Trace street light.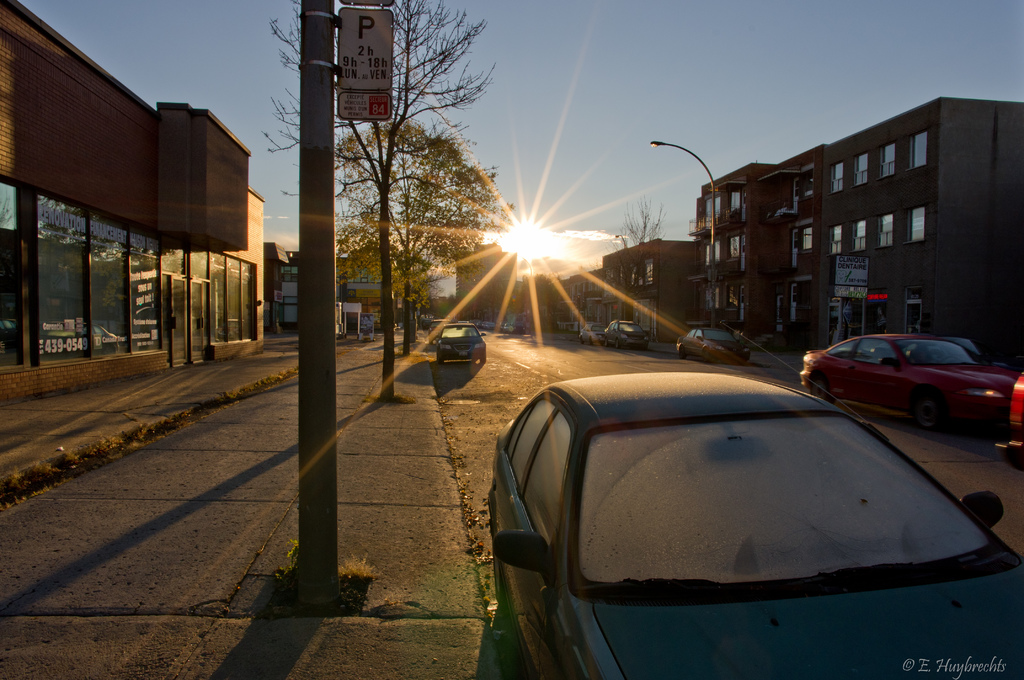
Traced to select_region(656, 142, 716, 318).
